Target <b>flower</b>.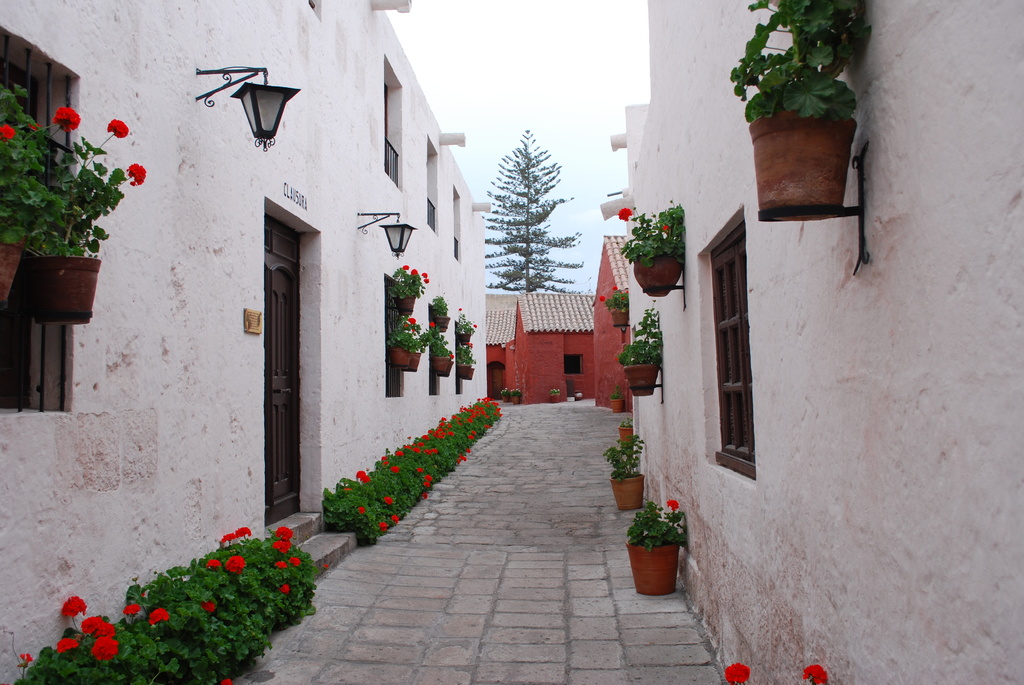
Target region: 200,601,214,614.
